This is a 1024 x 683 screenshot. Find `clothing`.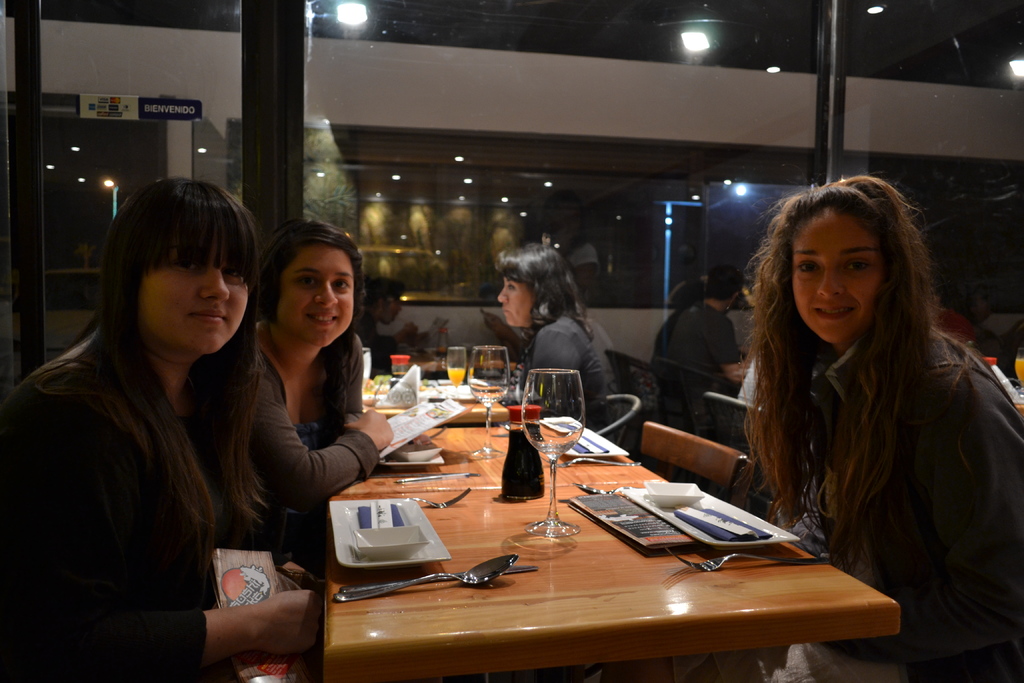
Bounding box: 531:317:613:434.
